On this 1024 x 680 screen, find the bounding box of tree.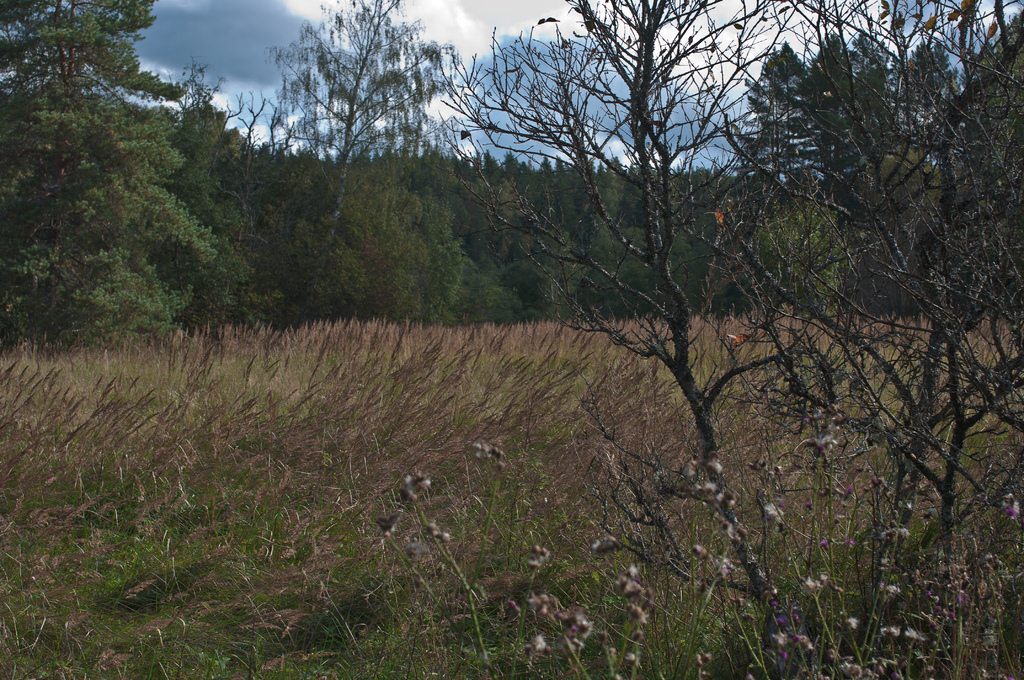
Bounding box: Rect(428, 0, 808, 482).
